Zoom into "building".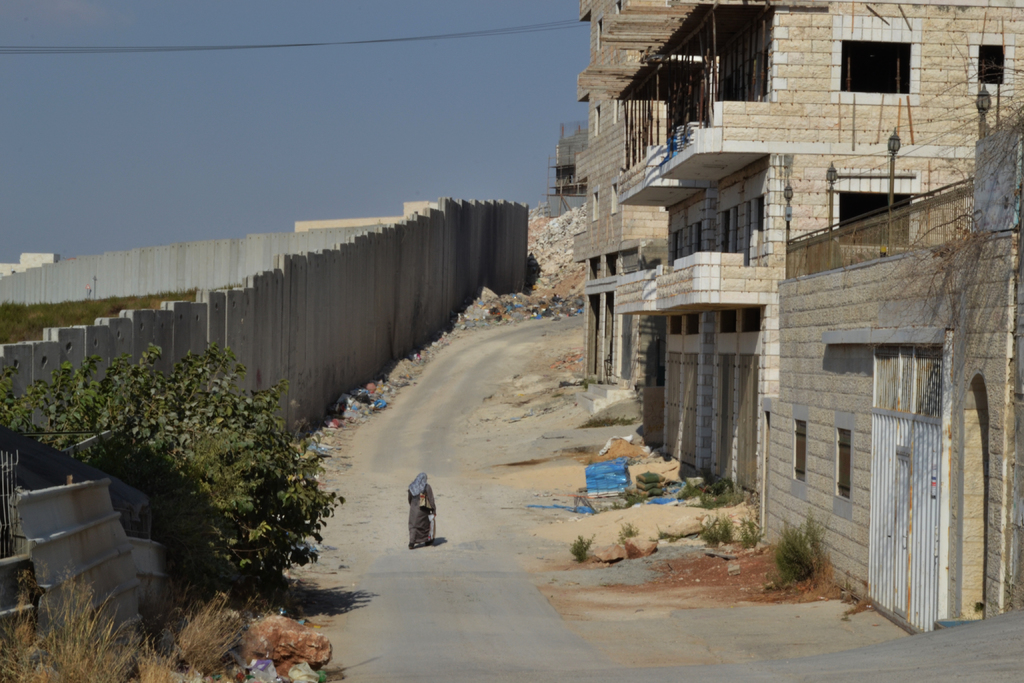
Zoom target: 543,0,708,386.
